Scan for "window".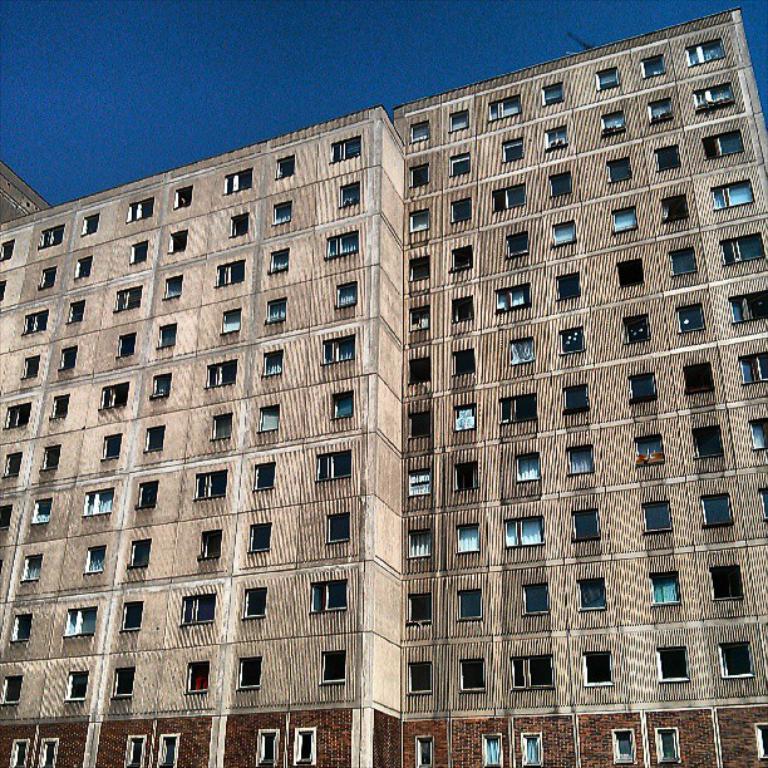
Scan result: <region>306, 576, 350, 611</region>.
